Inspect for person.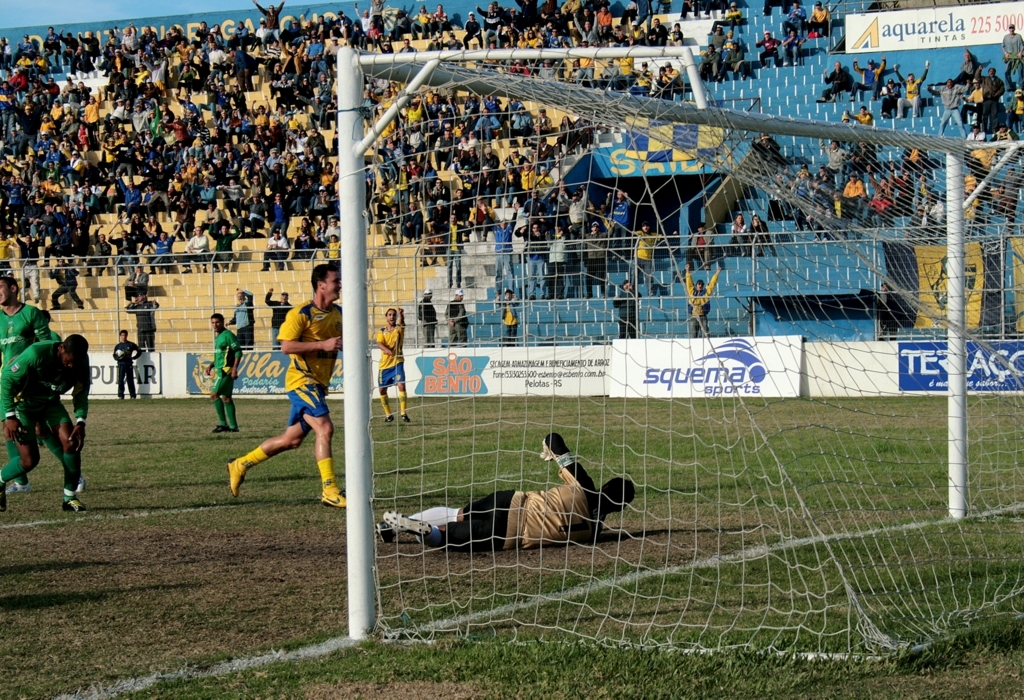
Inspection: detection(611, 283, 639, 339).
